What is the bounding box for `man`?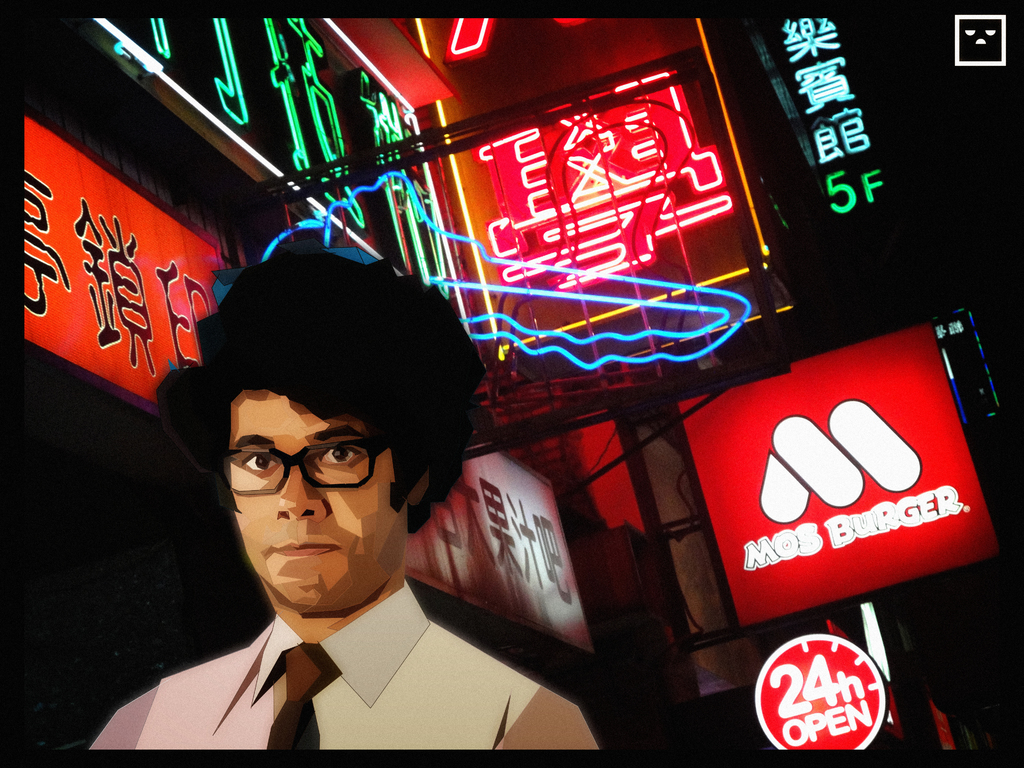
l=90, t=177, r=659, b=761.
